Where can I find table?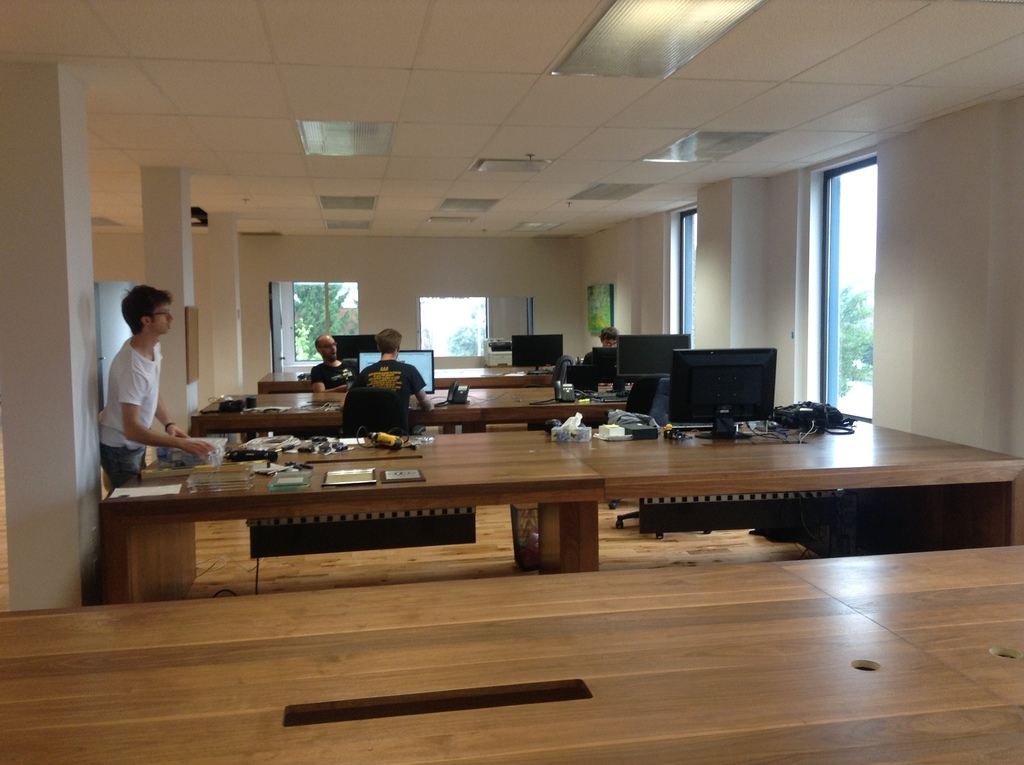
You can find it at bbox=[92, 419, 1009, 638].
